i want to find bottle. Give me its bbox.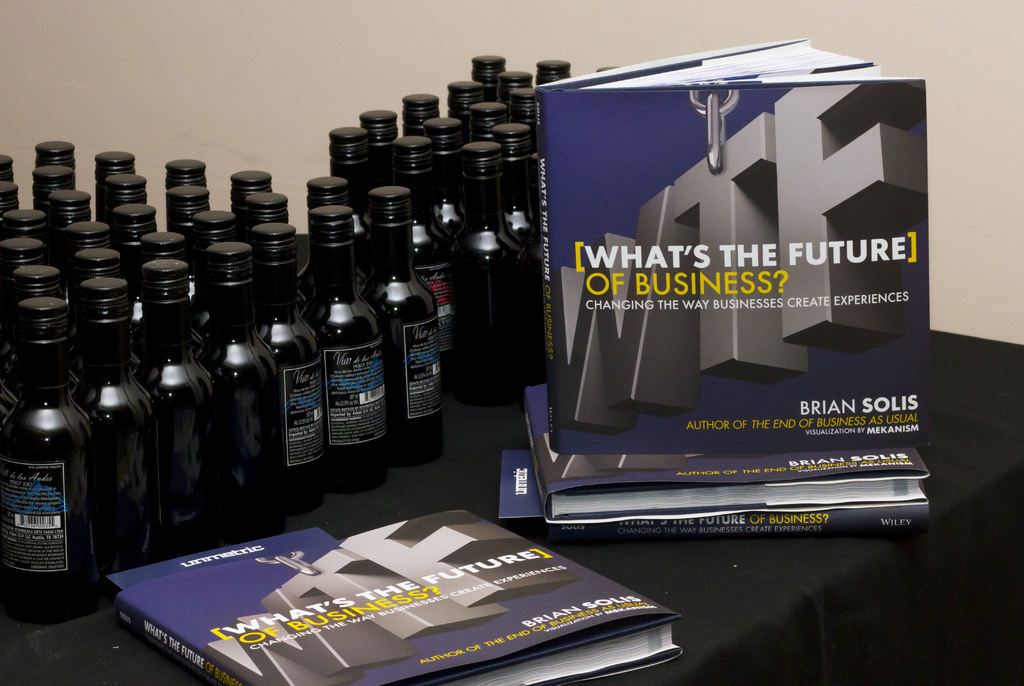
x1=97 y1=173 x2=148 y2=221.
